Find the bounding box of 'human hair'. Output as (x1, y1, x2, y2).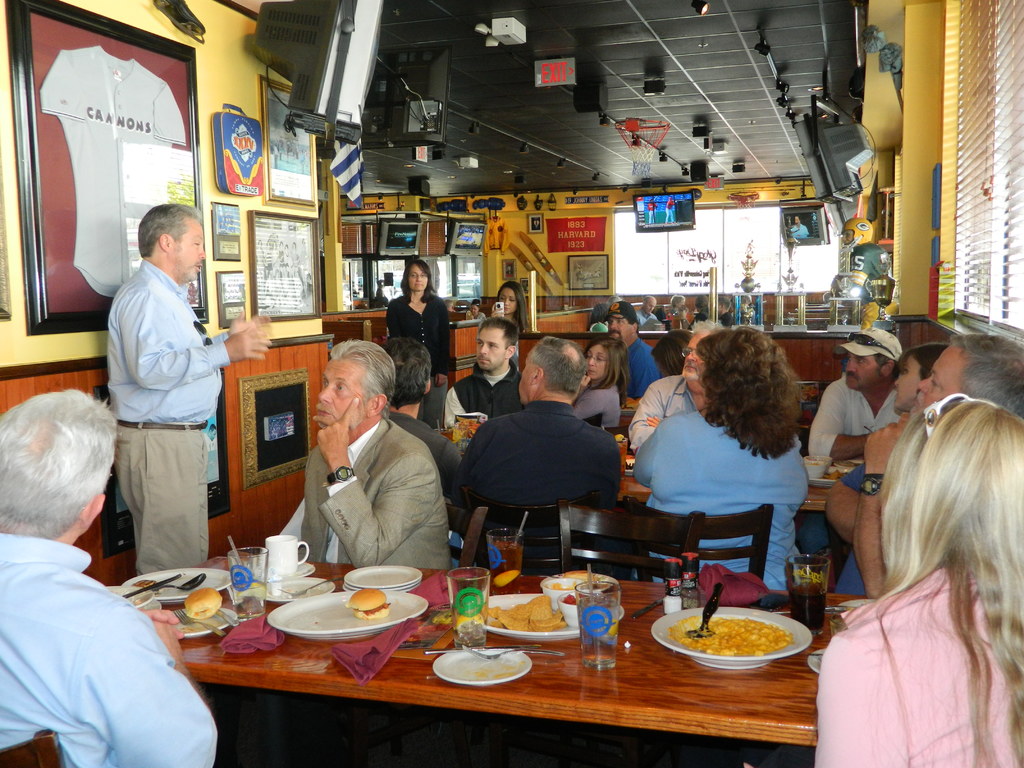
(806, 348, 998, 767).
